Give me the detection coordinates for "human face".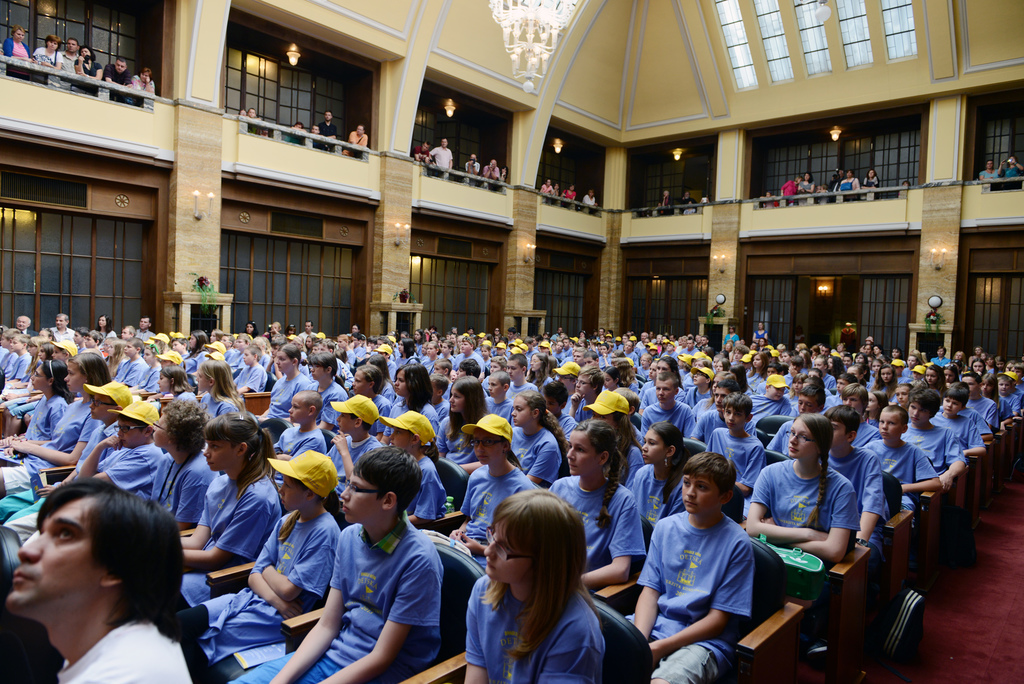
(724, 410, 744, 430).
